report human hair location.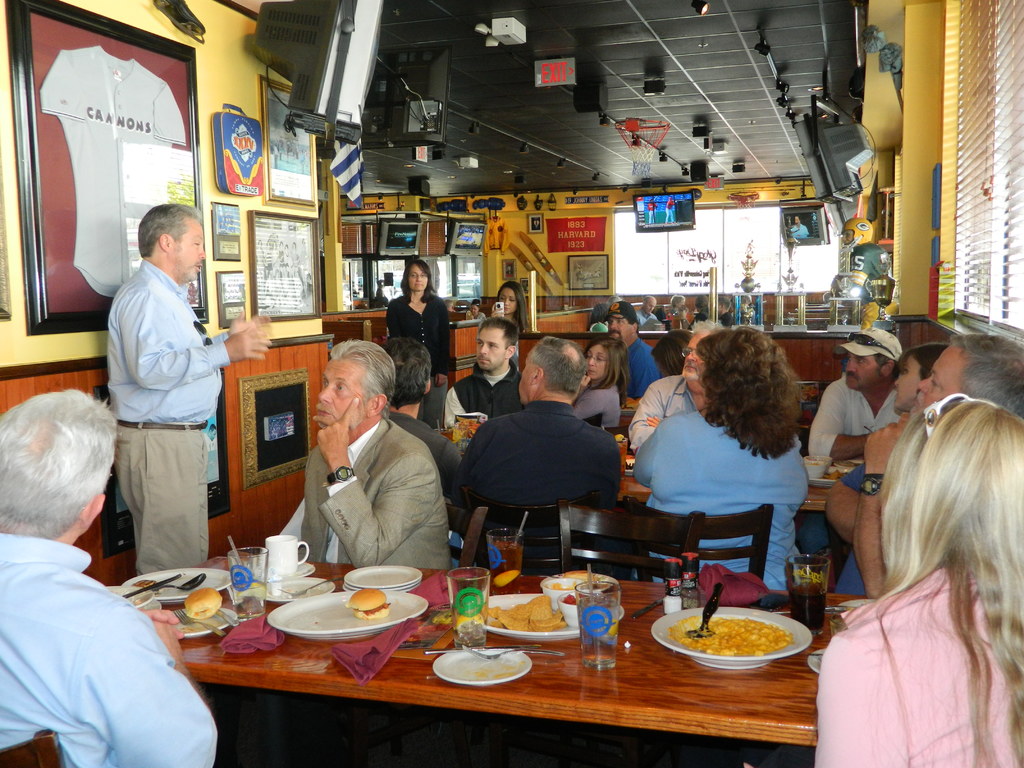
Report: left=531, top=339, right=591, bottom=390.
